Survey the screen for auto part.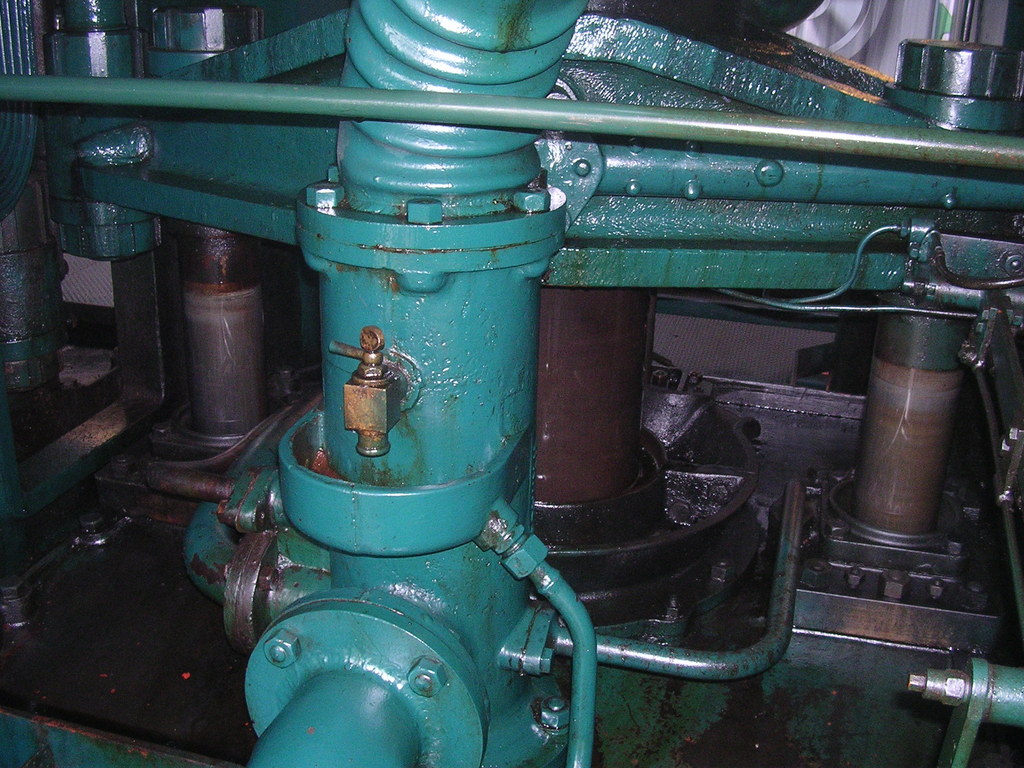
Survey found: Rect(2, 0, 1023, 767).
